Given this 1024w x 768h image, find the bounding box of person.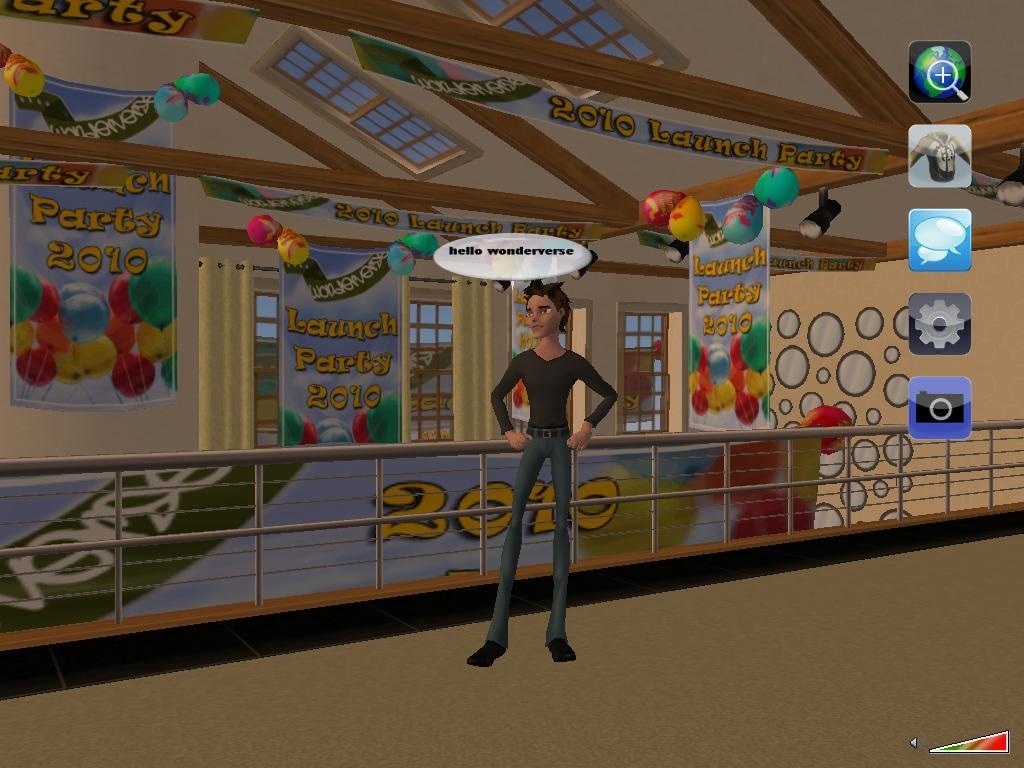
(462, 272, 617, 670).
